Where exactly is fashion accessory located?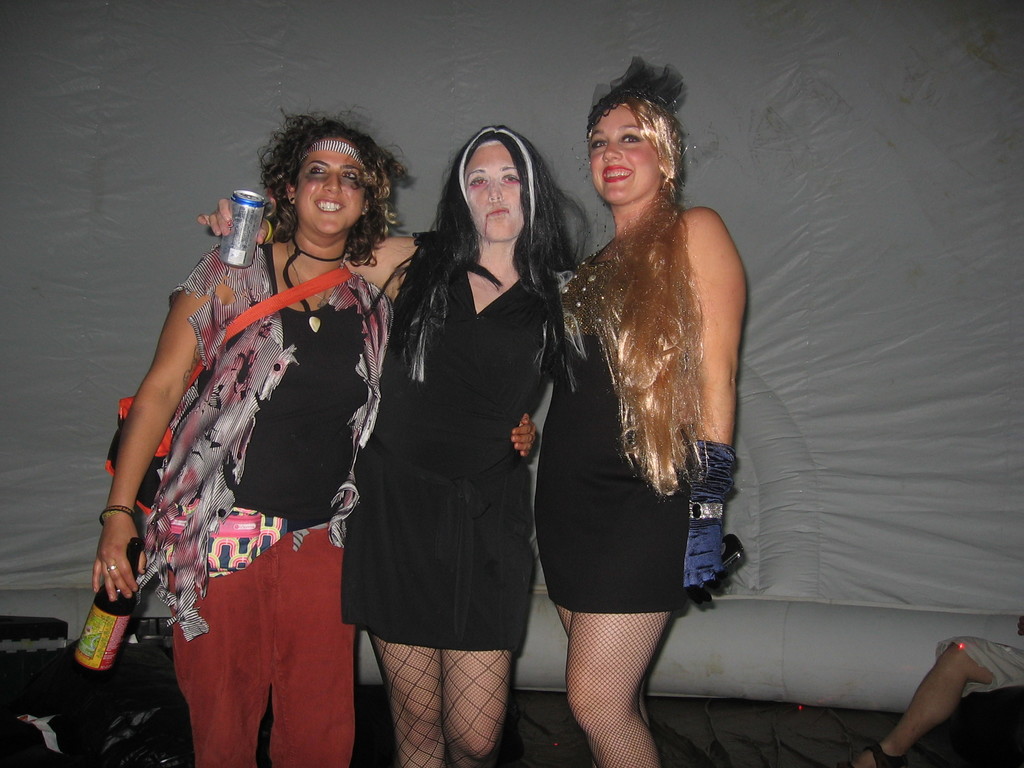
Its bounding box is 689, 499, 724, 521.
